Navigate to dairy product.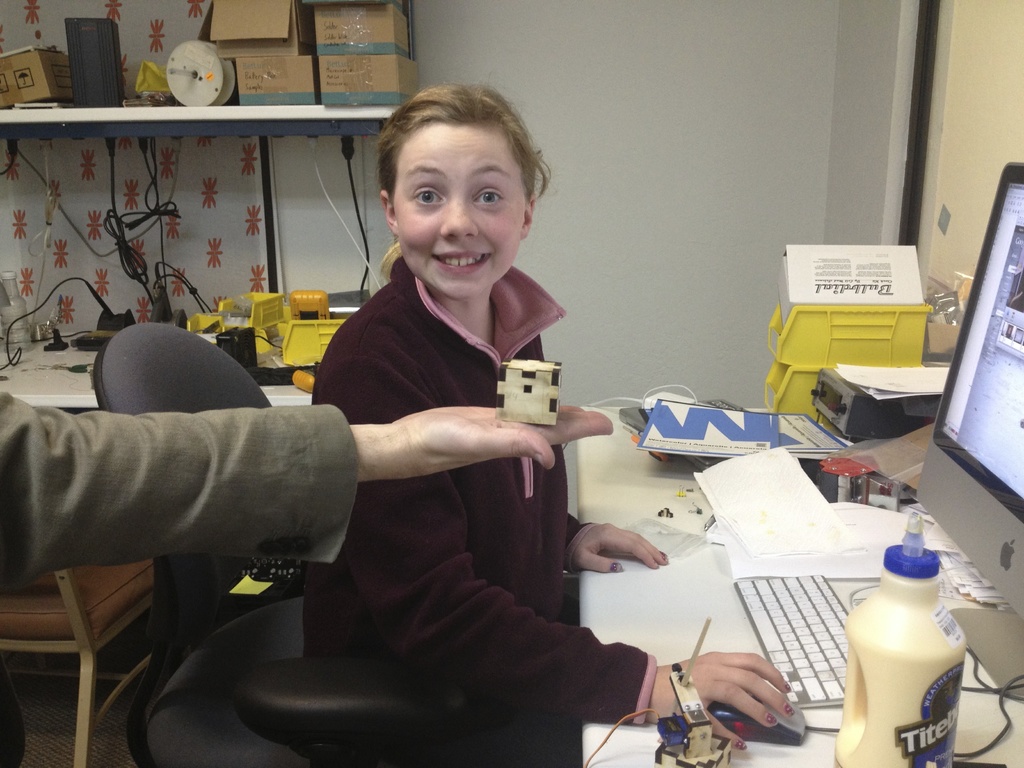
Navigation target: <region>843, 566, 957, 767</region>.
